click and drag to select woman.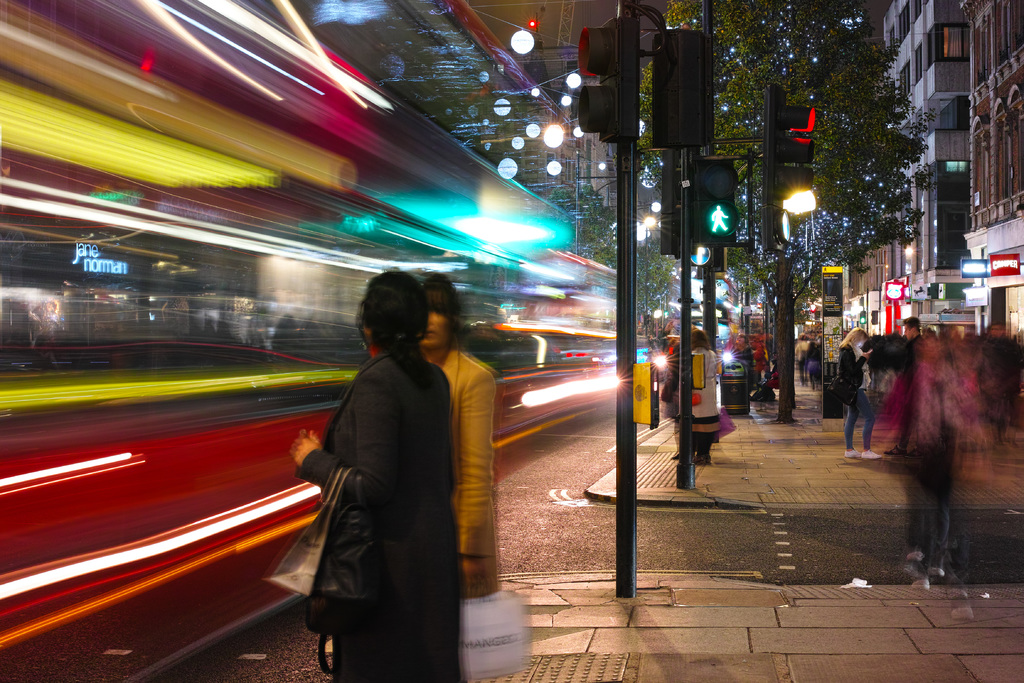
Selection: 826 327 878 459.
